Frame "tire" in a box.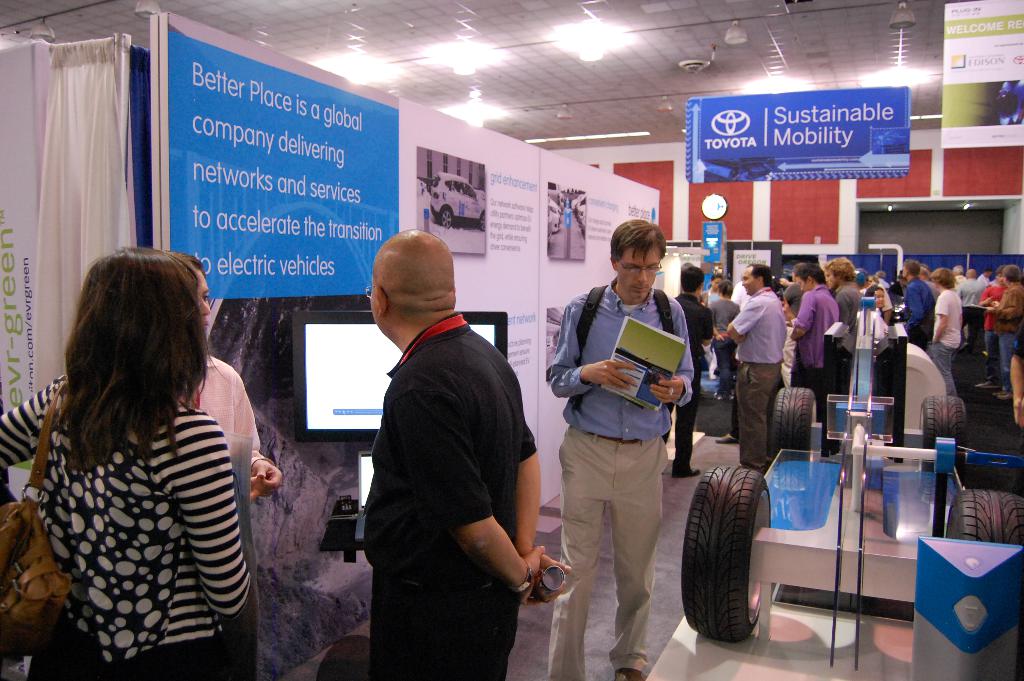
rect(694, 475, 787, 657).
